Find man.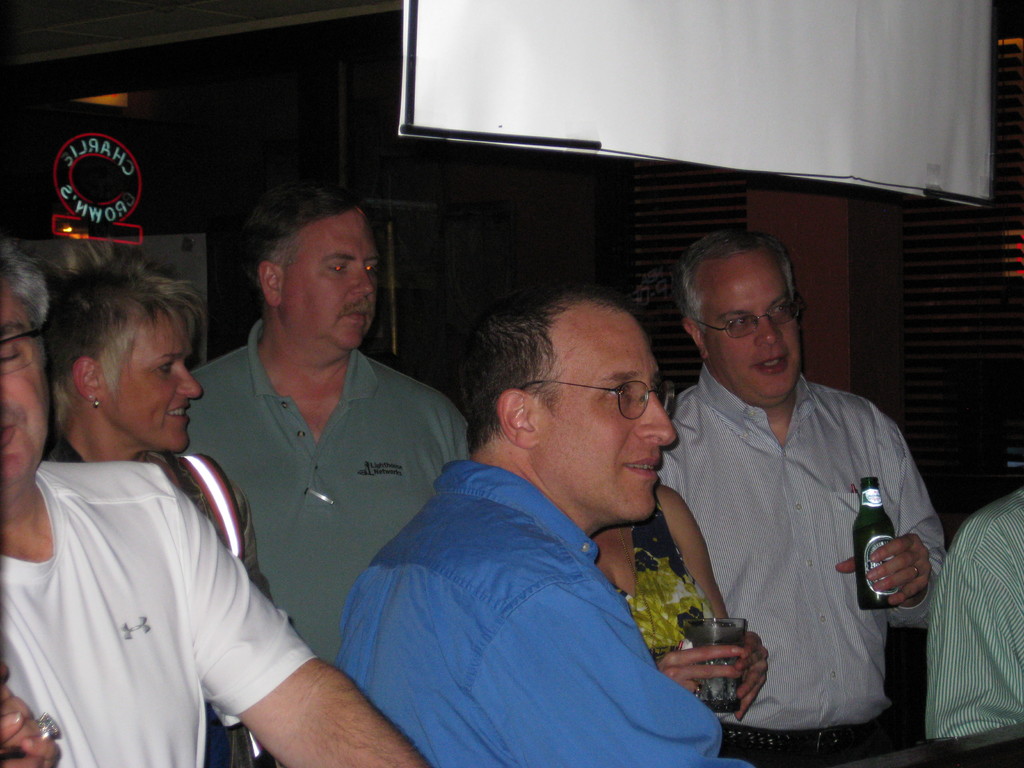
rect(334, 284, 727, 767).
